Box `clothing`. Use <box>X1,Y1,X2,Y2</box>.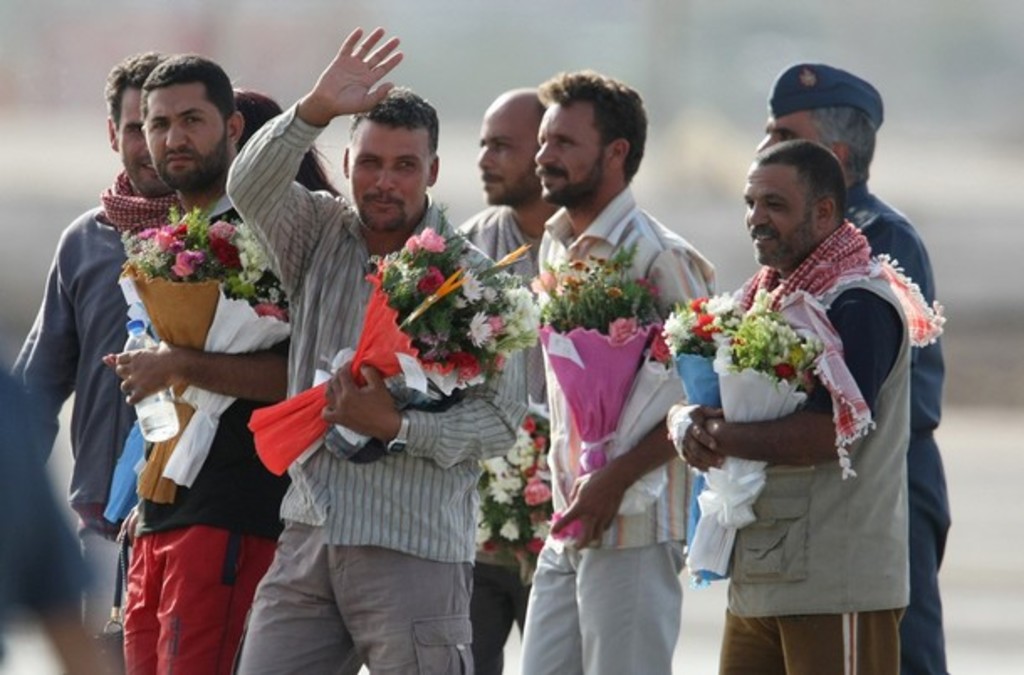
<box>834,170,987,673</box>.
